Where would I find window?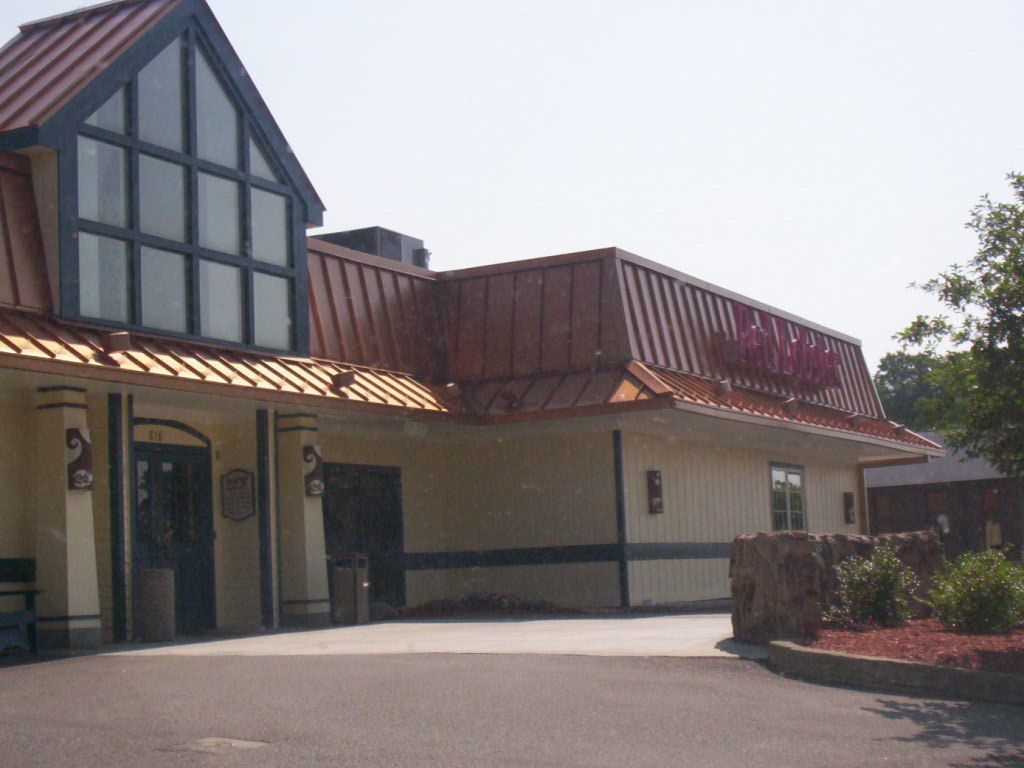
At {"x1": 68, "y1": 14, "x2": 304, "y2": 351}.
